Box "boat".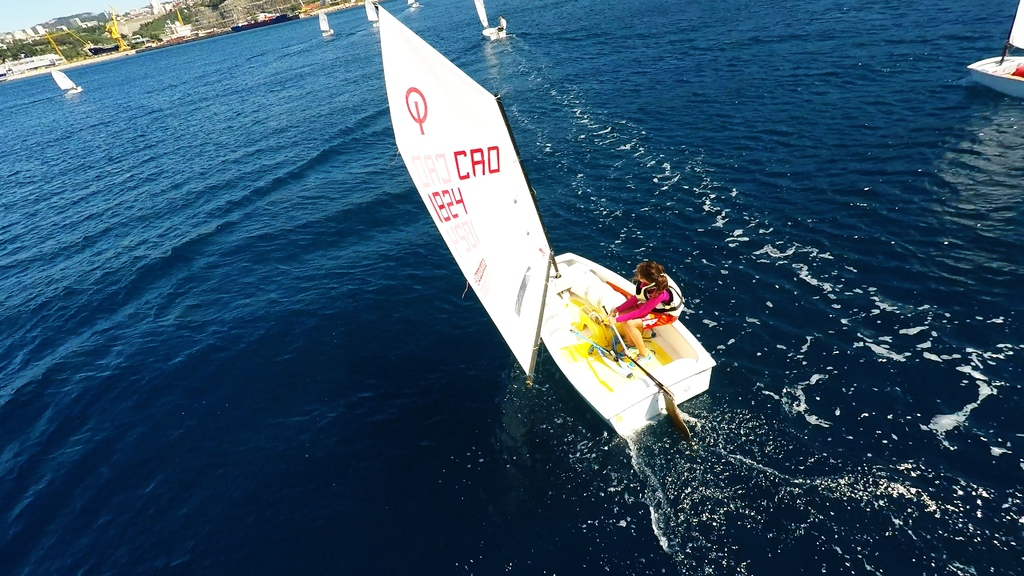
(x1=964, y1=0, x2=1023, y2=103).
